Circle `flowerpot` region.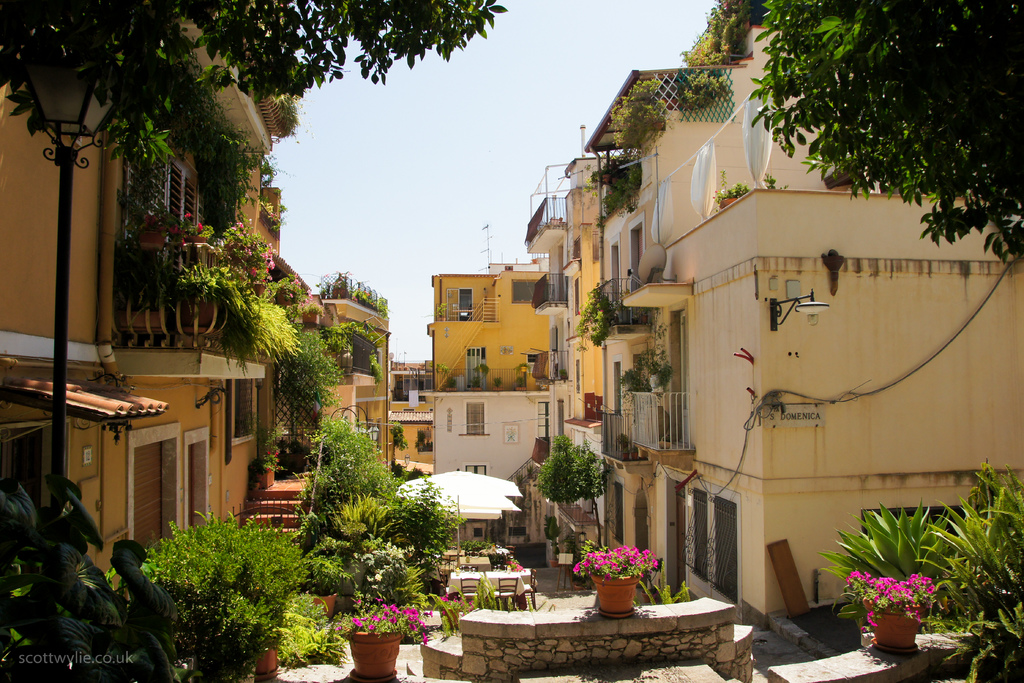
Region: BBox(299, 313, 317, 322).
